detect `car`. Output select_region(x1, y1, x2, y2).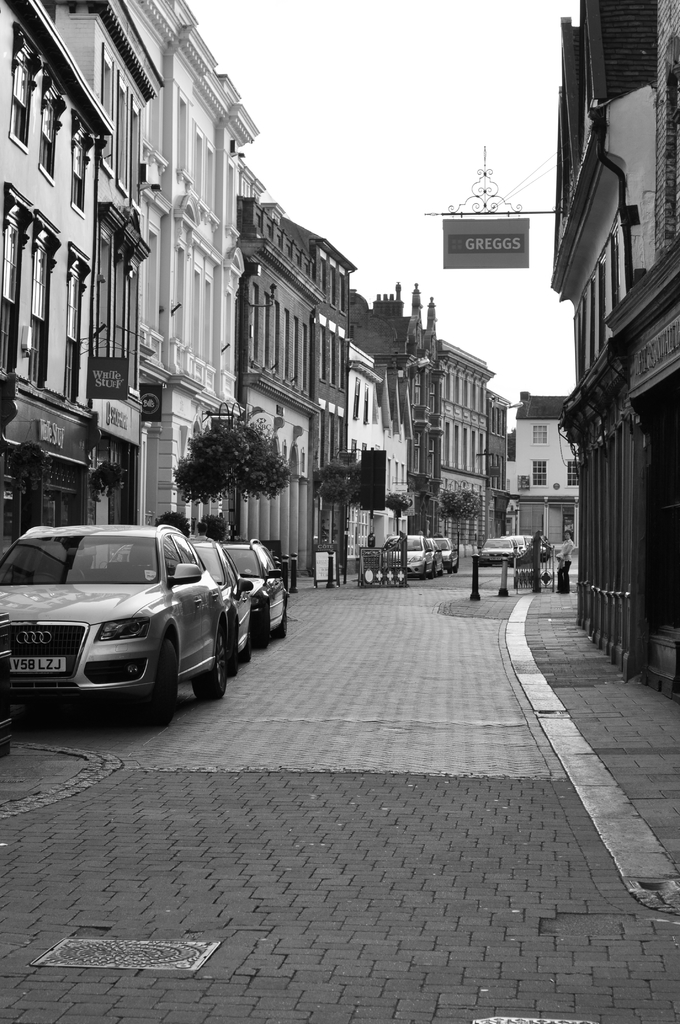
select_region(377, 529, 433, 588).
